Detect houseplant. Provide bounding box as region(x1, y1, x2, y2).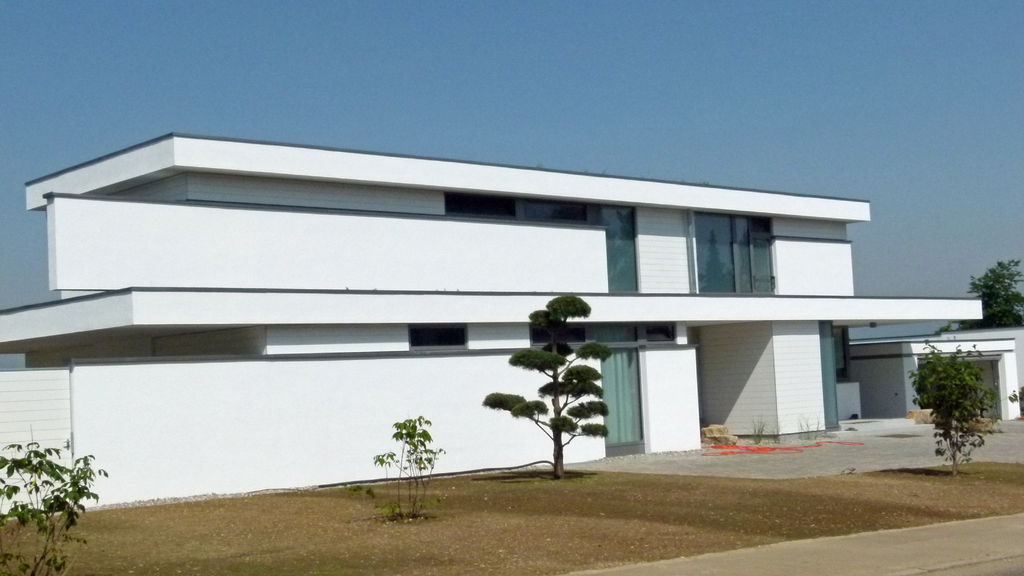
region(748, 418, 775, 448).
